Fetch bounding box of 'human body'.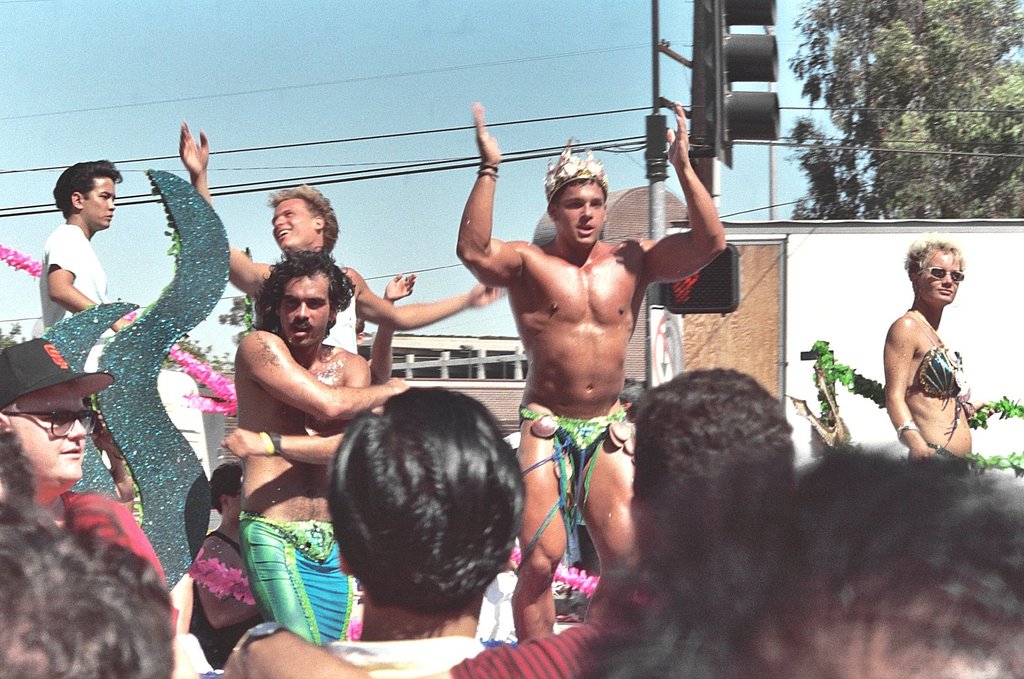
Bbox: (218, 613, 648, 678).
